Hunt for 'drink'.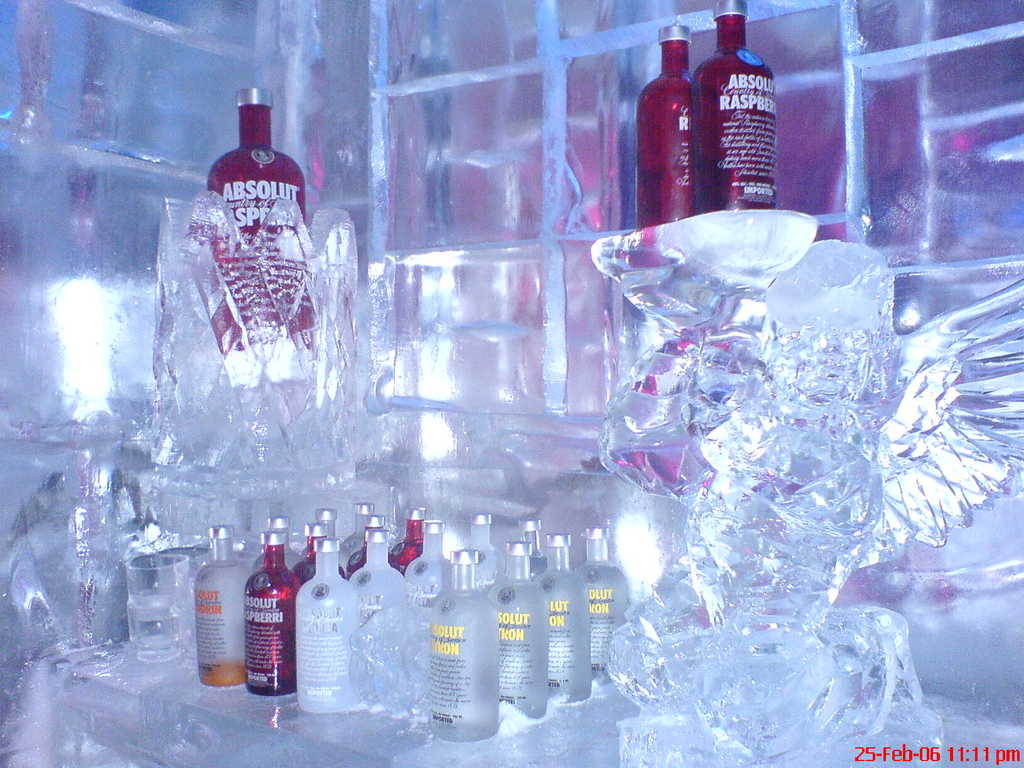
Hunted down at region(209, 91, 305, 349).
